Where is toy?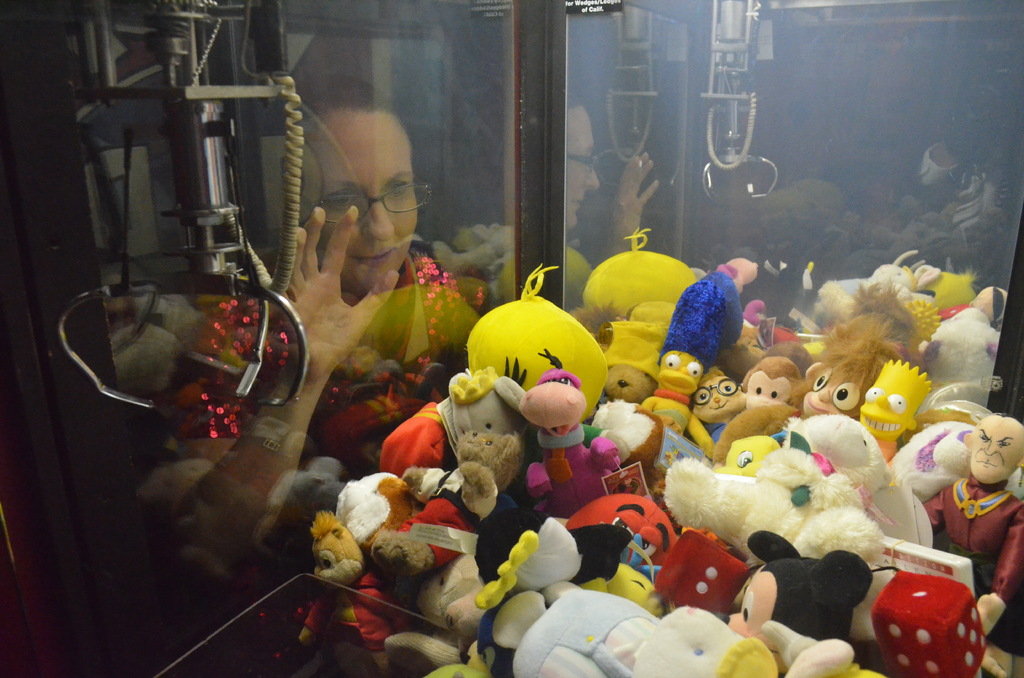
rect(734, 353, 806, 401).
